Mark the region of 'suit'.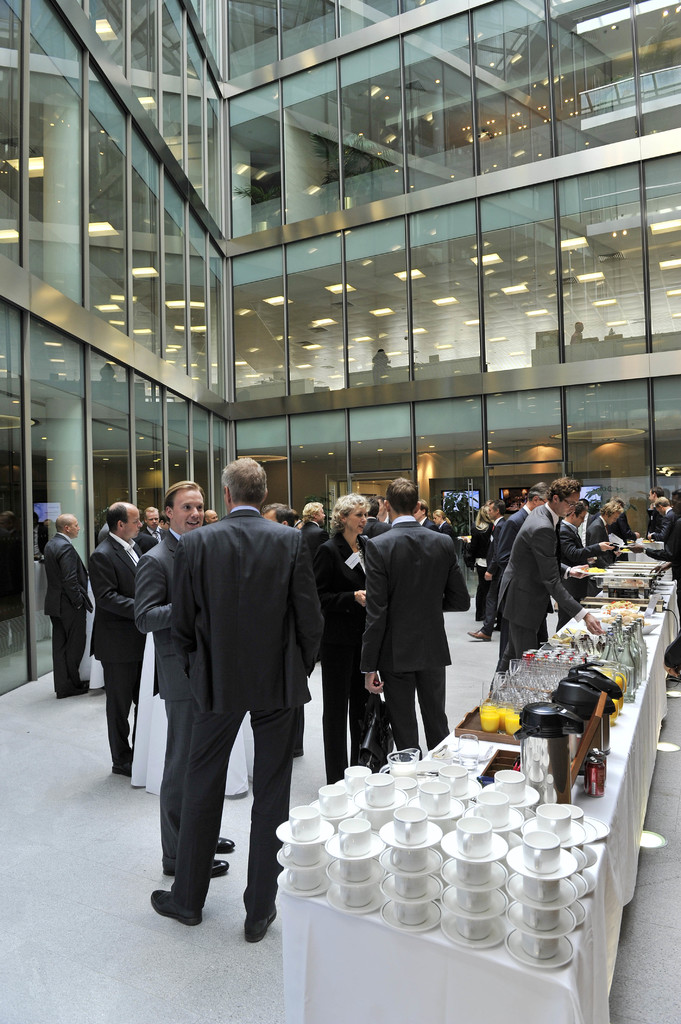
Region: <bbox>135, 524, 154, 547</bbox>.
